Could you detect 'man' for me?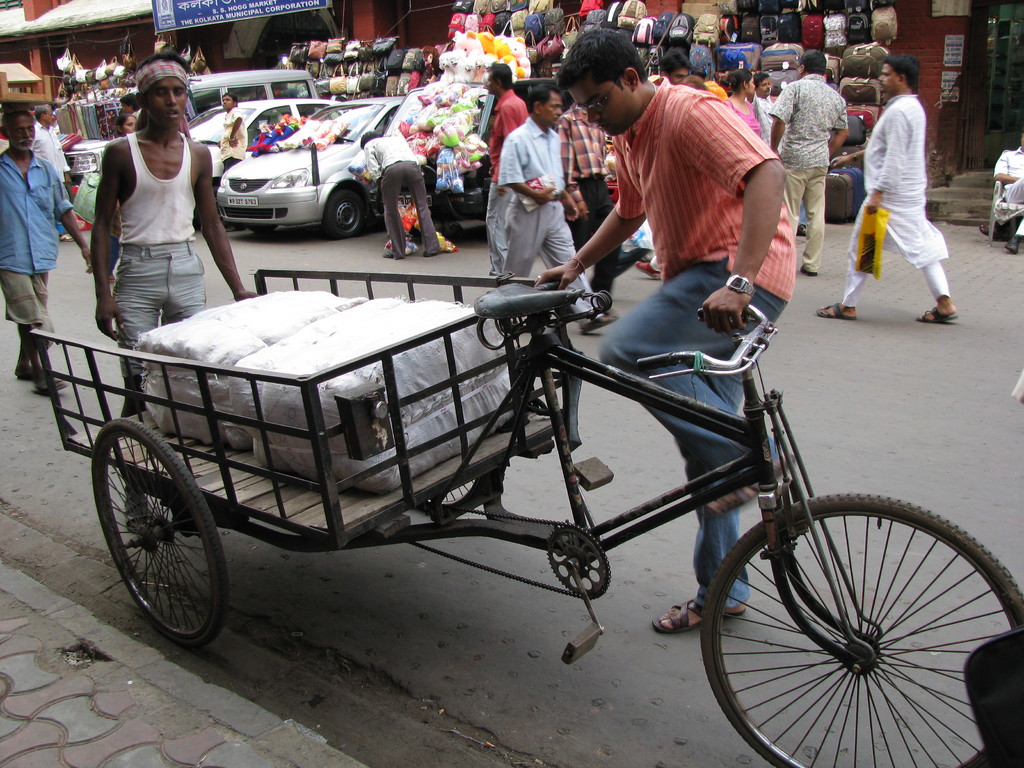
Detection result: (481, 61, 527, 273).
